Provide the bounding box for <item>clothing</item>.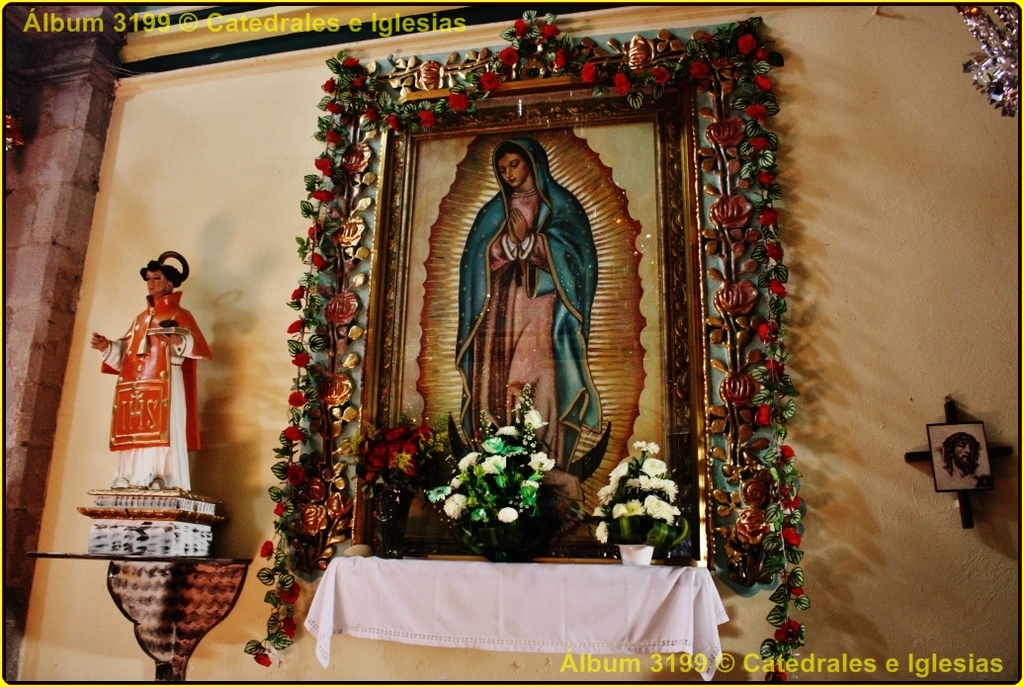
(x1=468, y1=189, x2=565, y2=459).
